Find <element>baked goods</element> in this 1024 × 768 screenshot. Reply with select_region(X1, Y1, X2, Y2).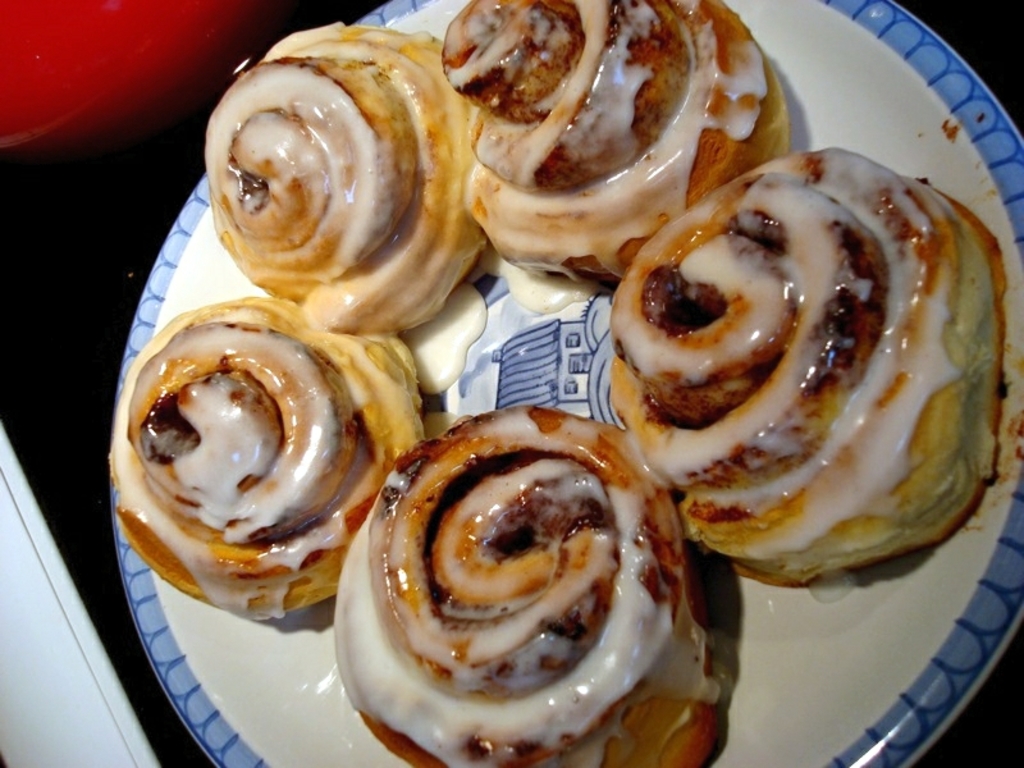
select_region(334, 404, 722, 767).
